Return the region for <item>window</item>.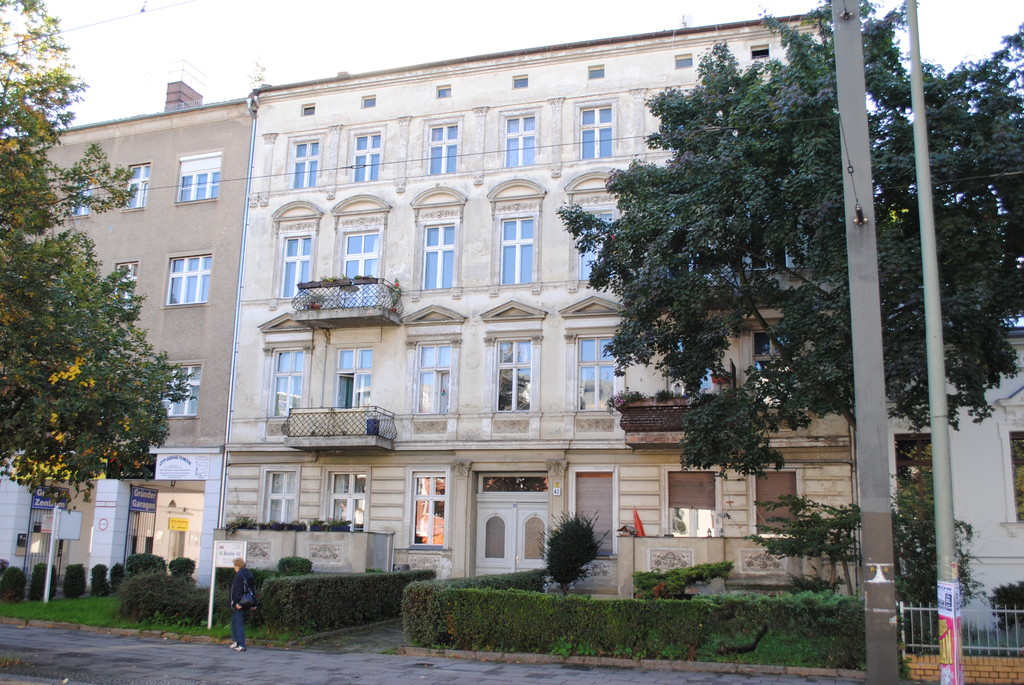
box=[483, 295, 552, 411].
